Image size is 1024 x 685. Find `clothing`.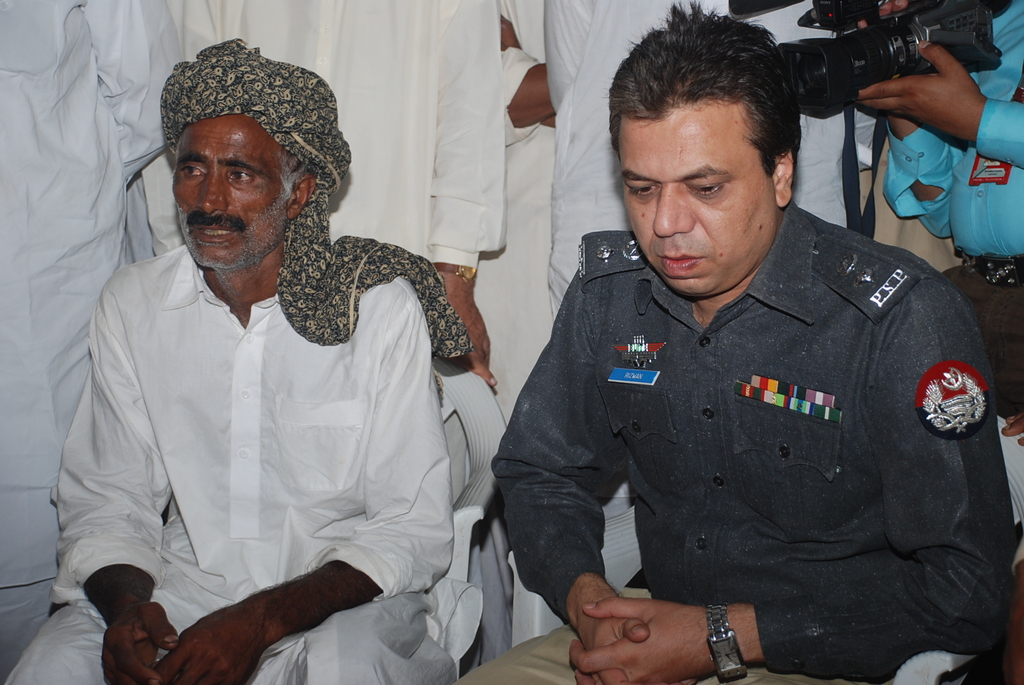
[0, 244, 461, 684].
